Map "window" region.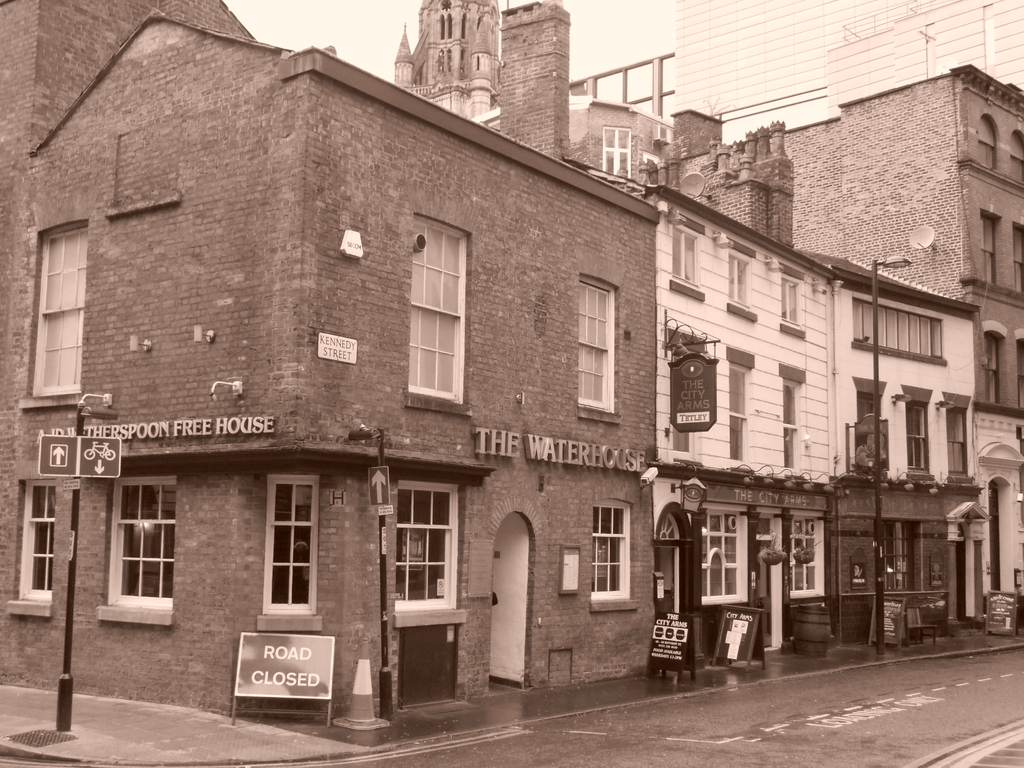
Mapped to locate(590, 502, 636, 602).
